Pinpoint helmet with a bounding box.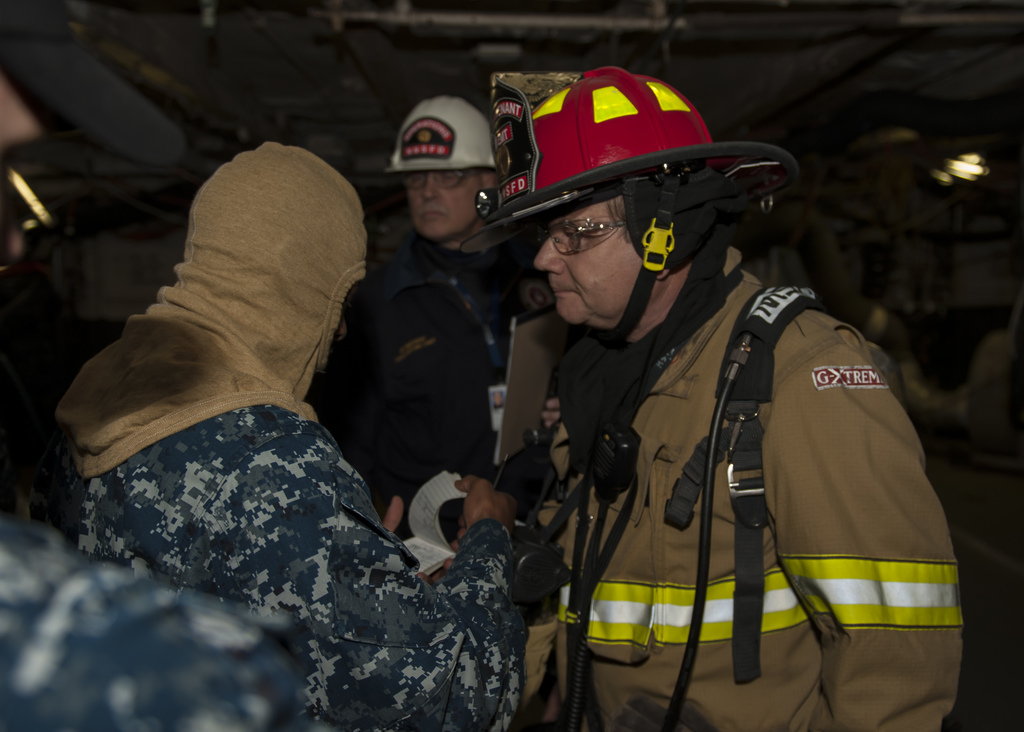
[x1=385, y1=98, x2=499, y2=170].
